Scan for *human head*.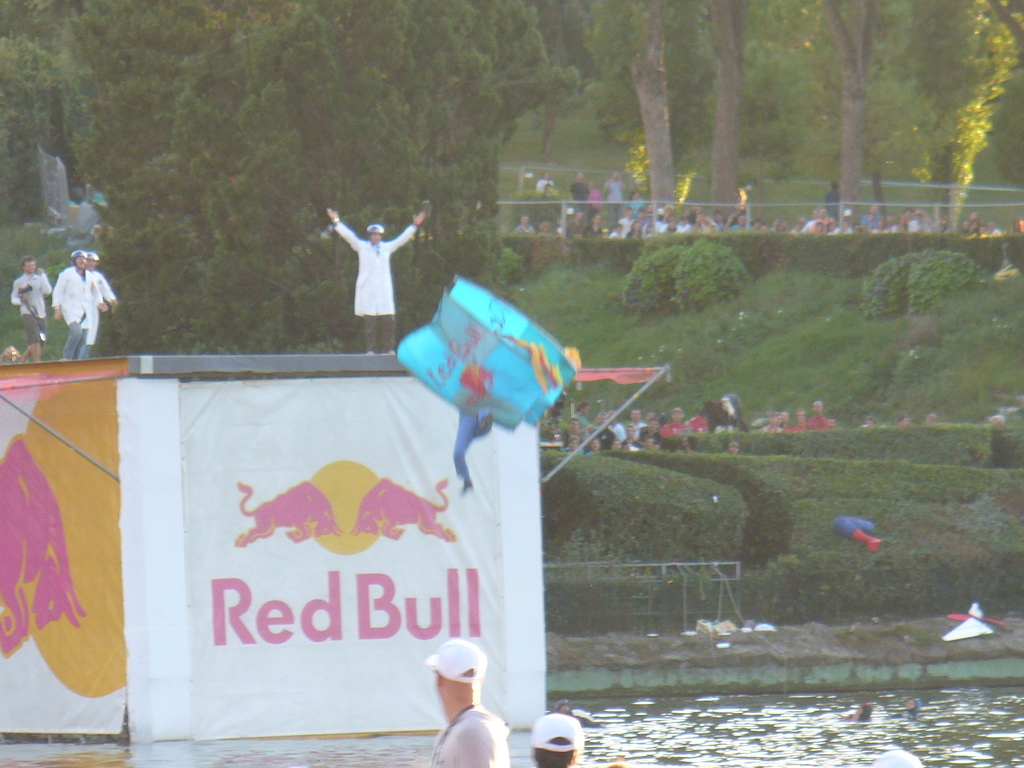
Scan result: locate(367, 225, 384, 243).
